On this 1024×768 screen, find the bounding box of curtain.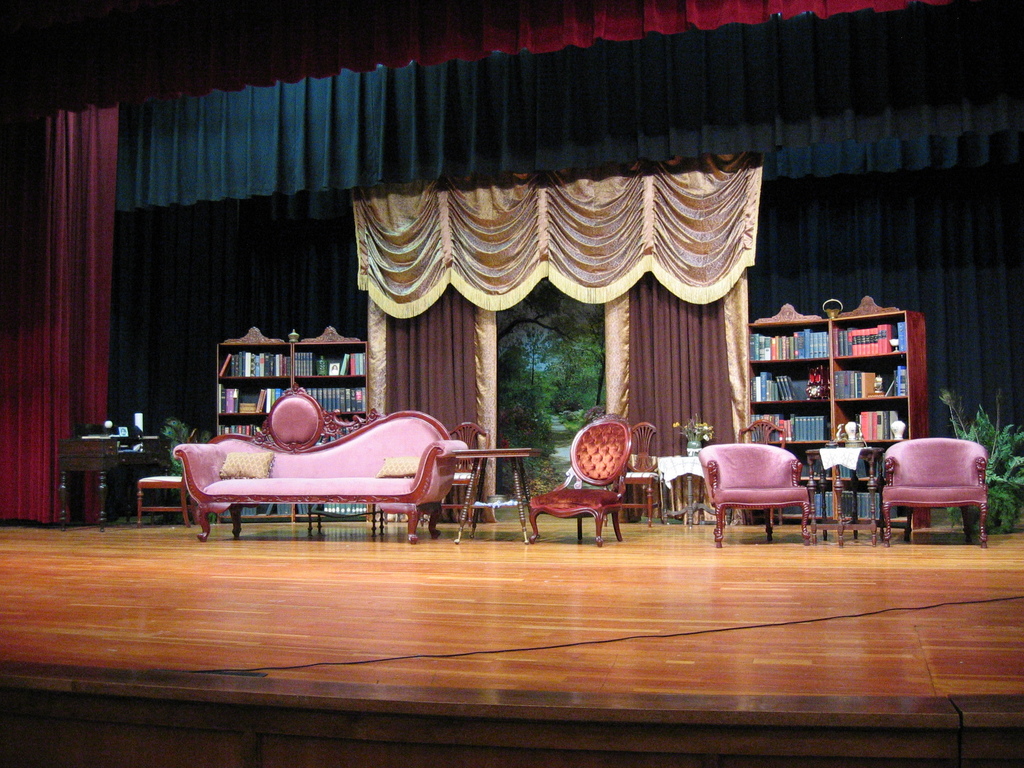
Bounding box: Rect(360, 168, 758, 298).
